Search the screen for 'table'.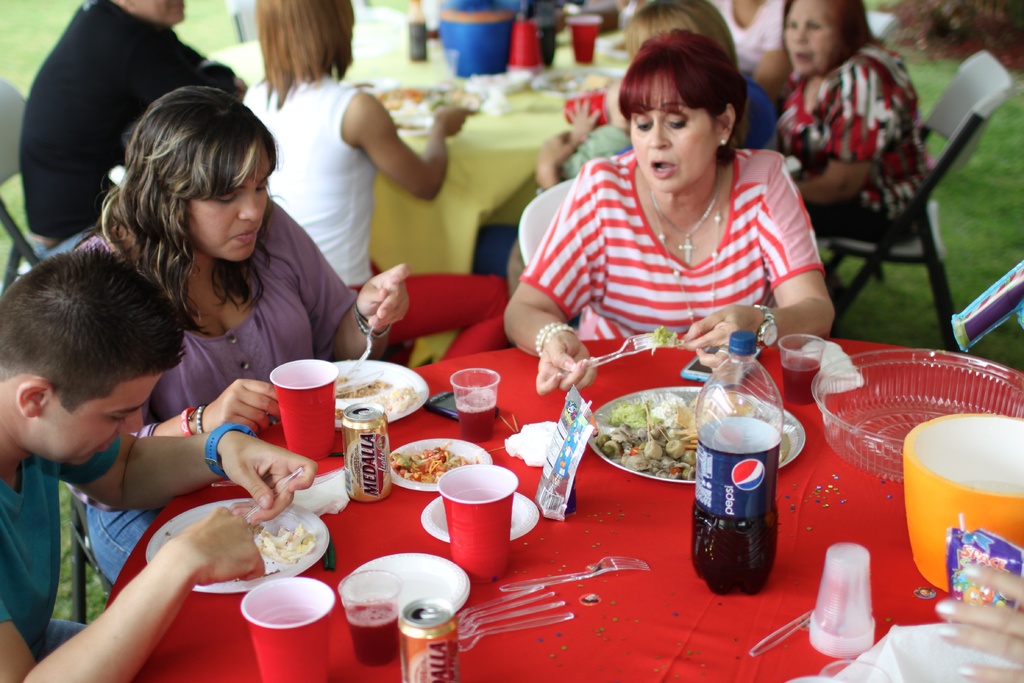
Found at bbox=[106, 336, 1023, 682].
